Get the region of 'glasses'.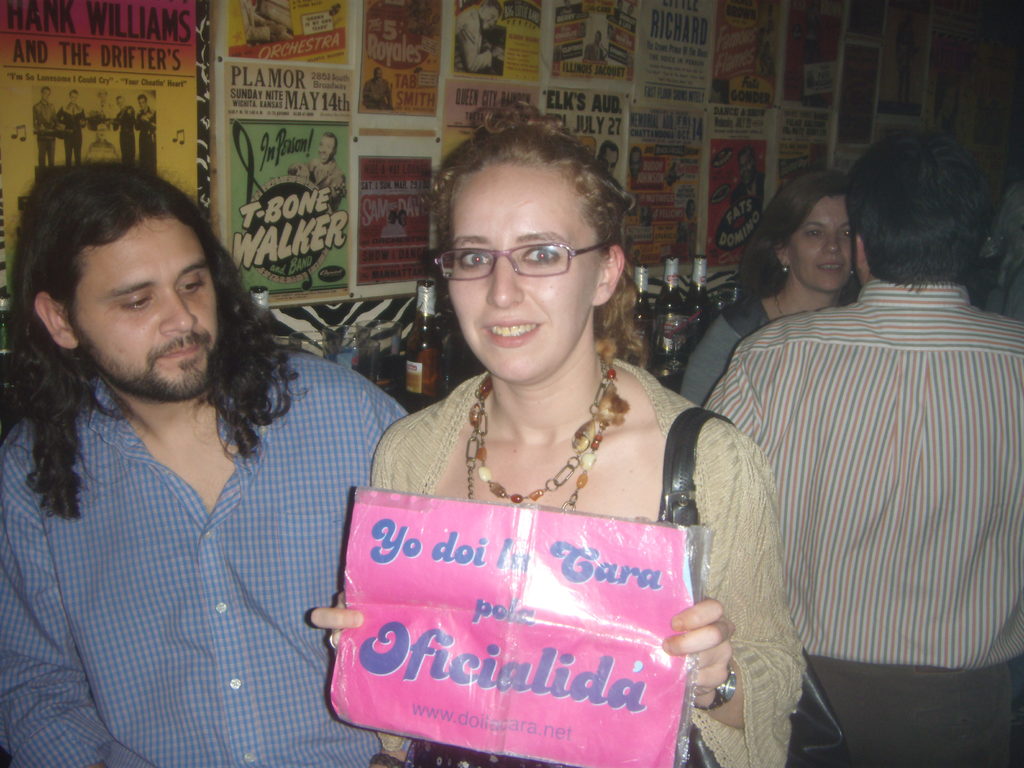
429/227/620/284.
